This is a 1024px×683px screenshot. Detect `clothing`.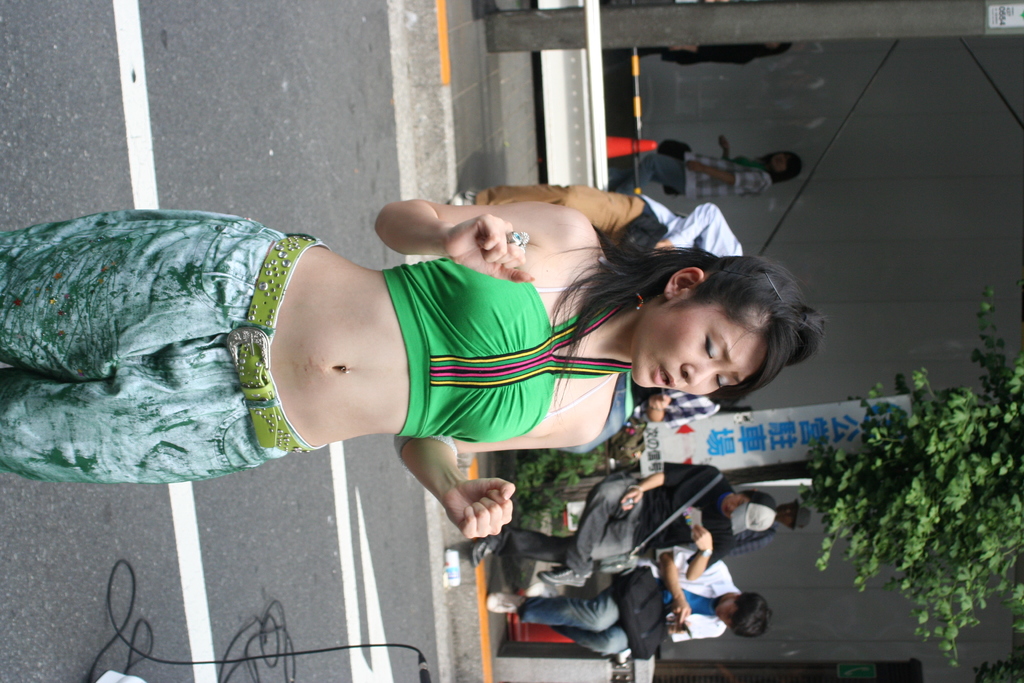
<box>70,211,604,485</box>.
